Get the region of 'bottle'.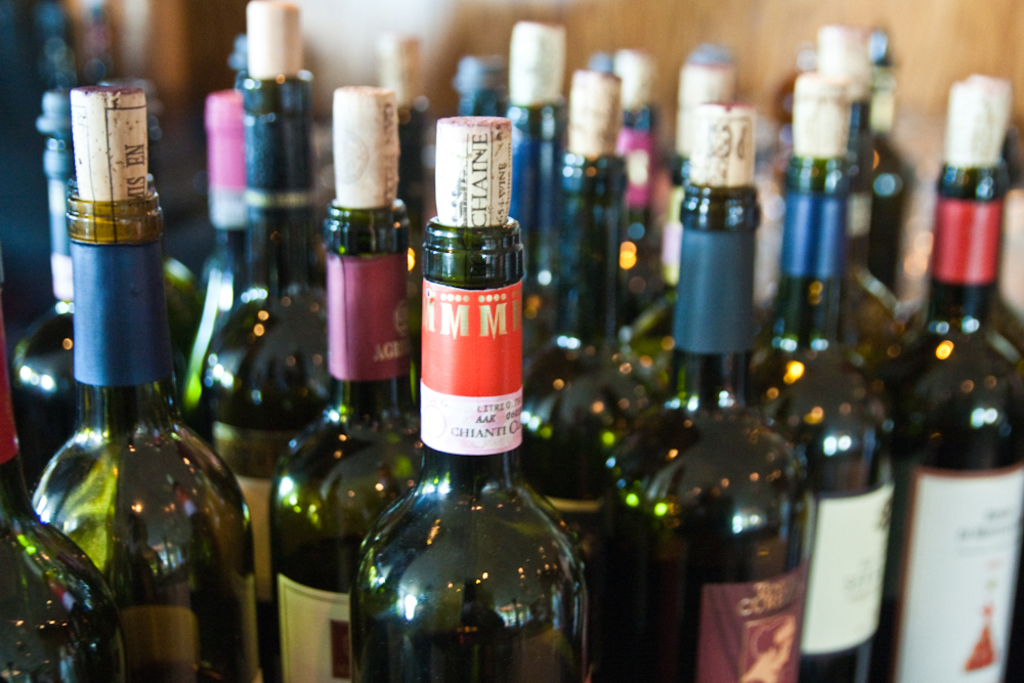
(left=502, top=15, right=578, bottom=228).
